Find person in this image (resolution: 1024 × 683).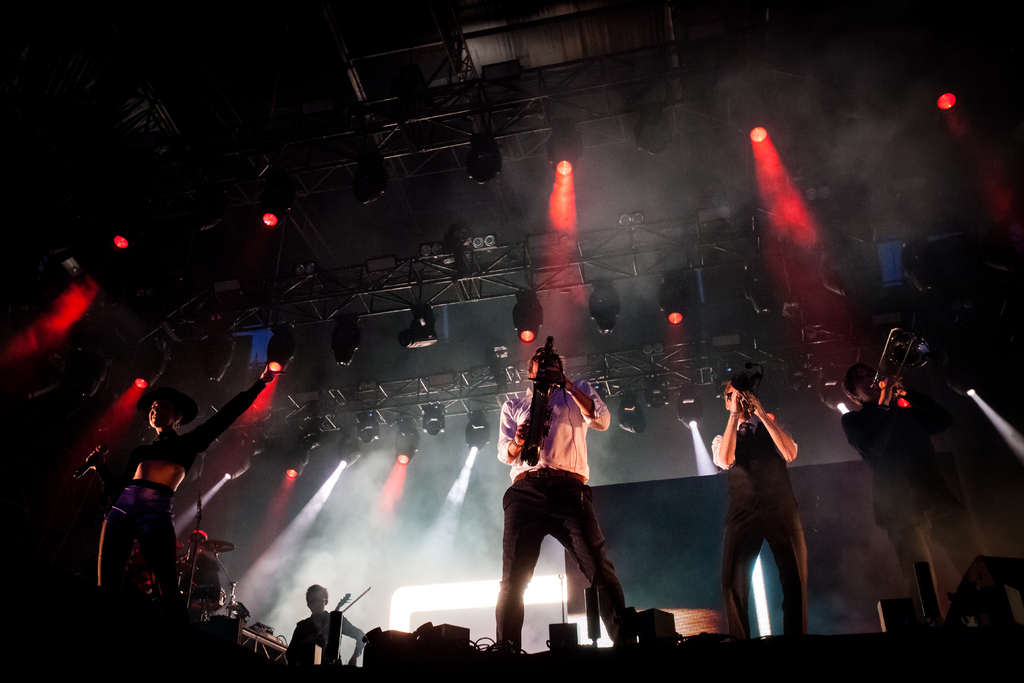
(x1=86, y1=368, x2=274, y2=603).
